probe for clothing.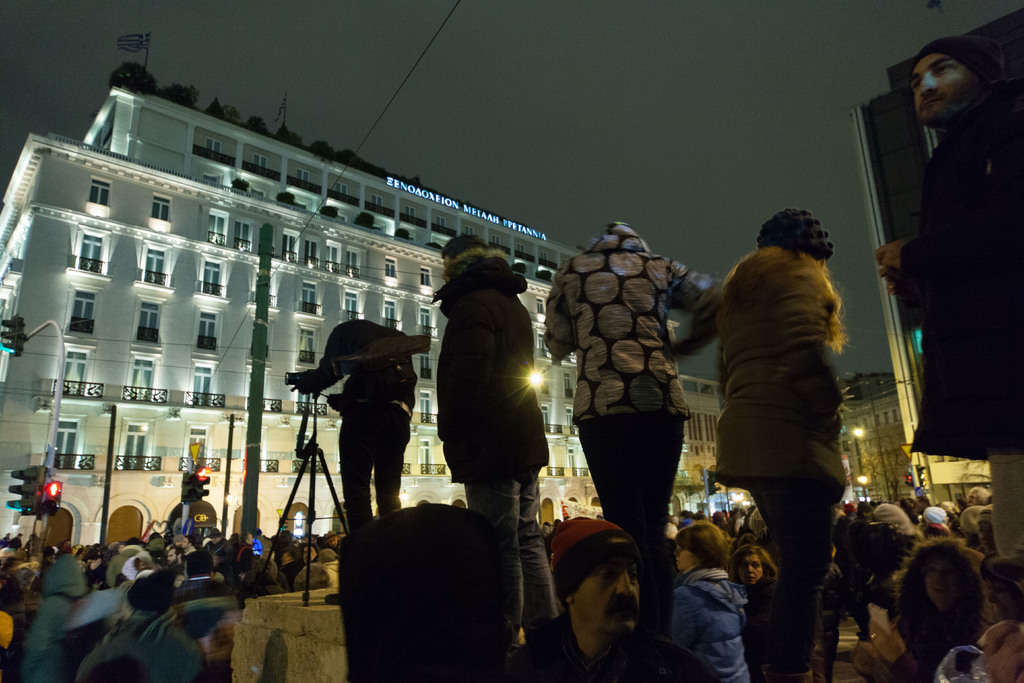
Probe result: <region>899, 37, 1023, 558</region>.
